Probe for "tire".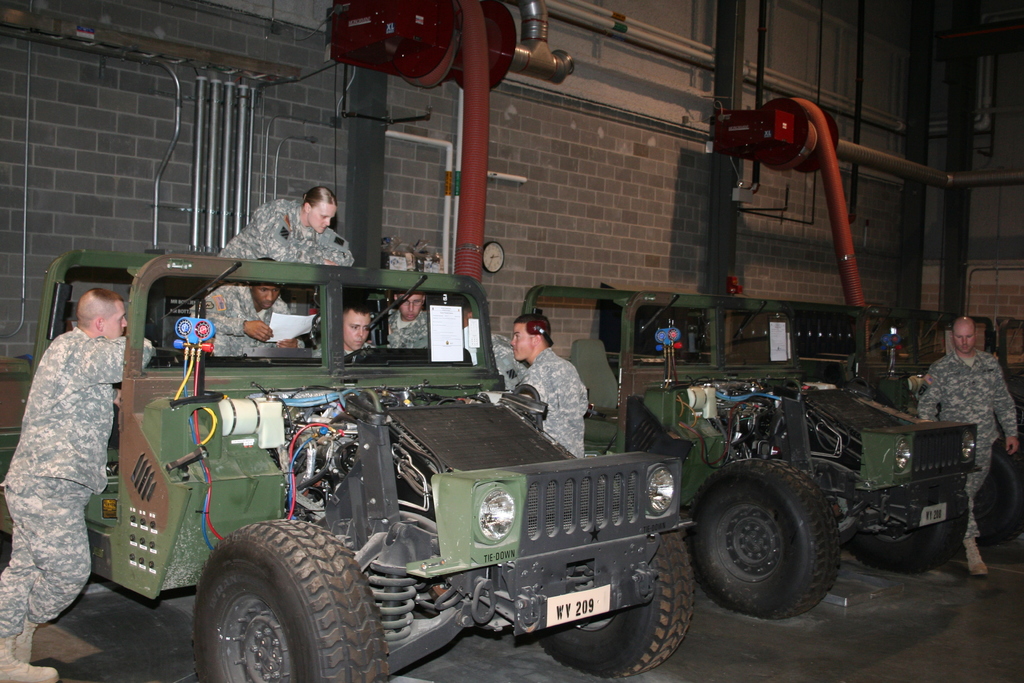
Probe result: x1=689 y1=457 x2=840 y2=620.
